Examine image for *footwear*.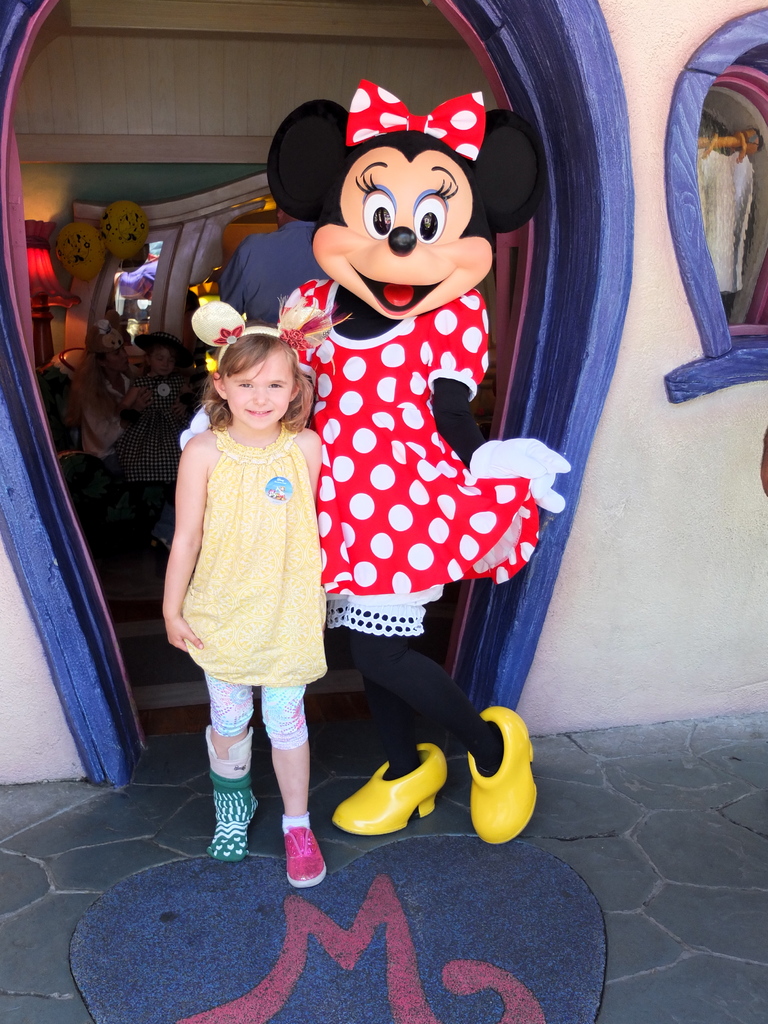
Examination result: [x1=196, y1=751, x2=259, y2=868].
